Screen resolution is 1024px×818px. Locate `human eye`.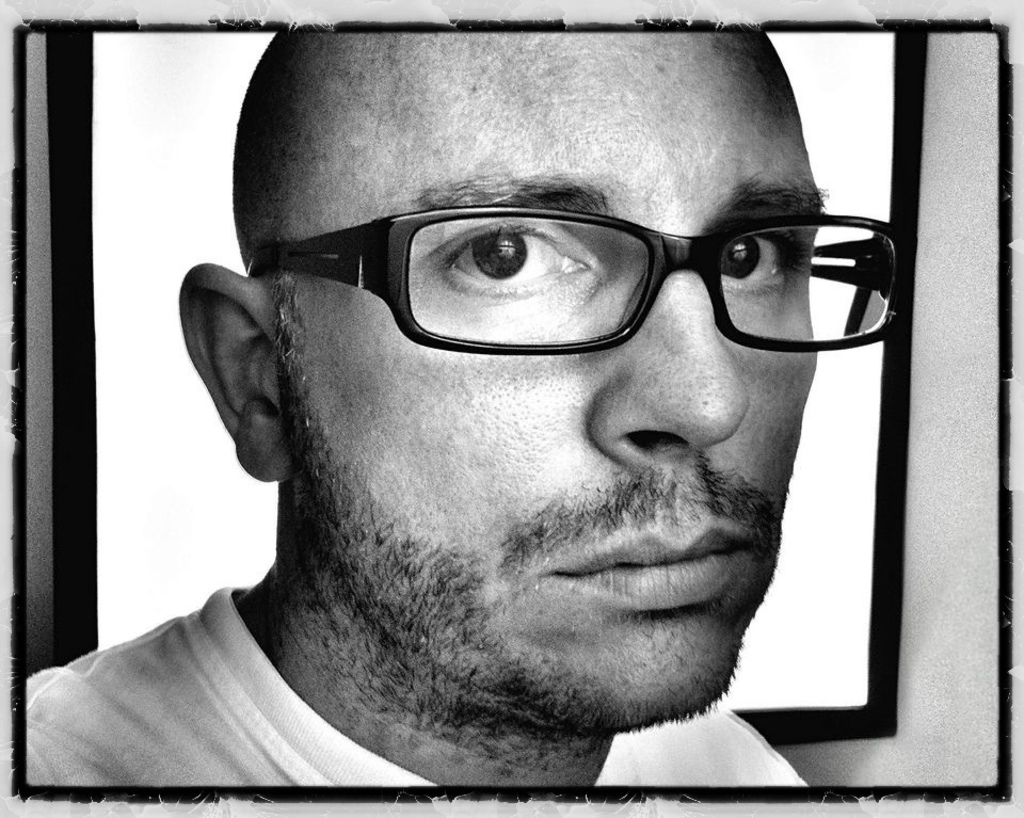
[436, 214, 586, 299].
